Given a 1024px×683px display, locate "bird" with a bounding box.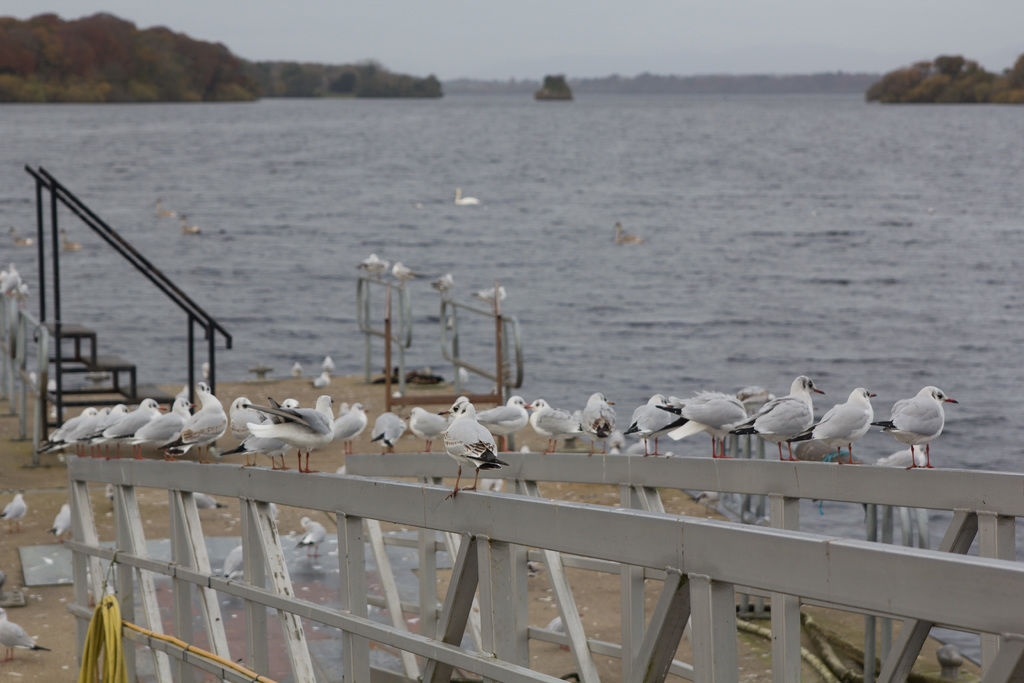
Located: <box>522,399,586,457</box>.
